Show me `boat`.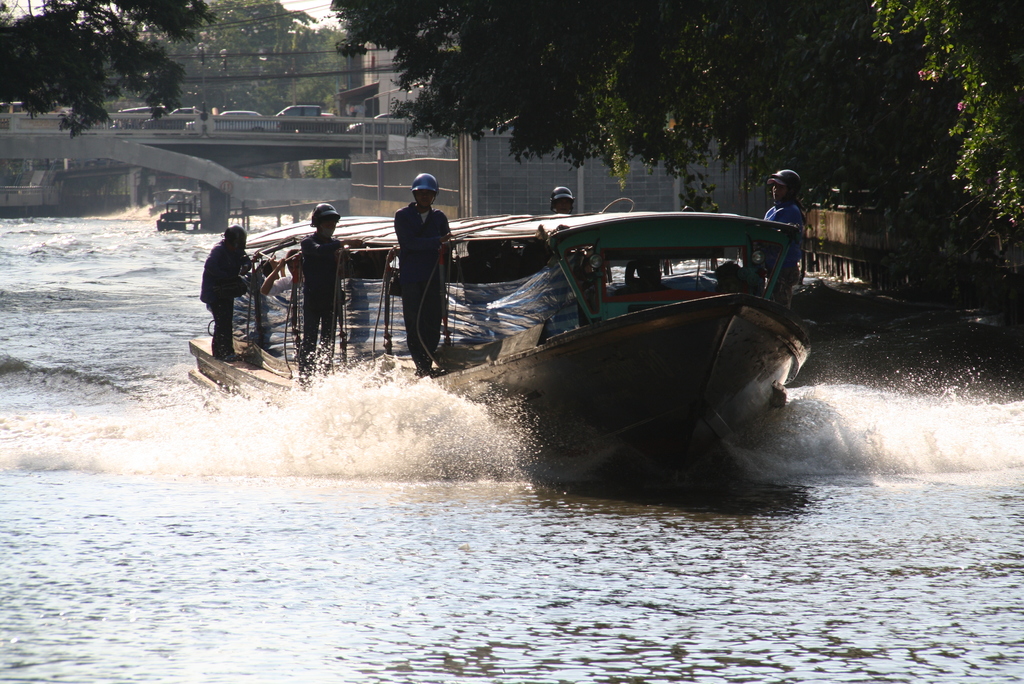
`boat` is here: Rect(184, 170, 803, 418).
